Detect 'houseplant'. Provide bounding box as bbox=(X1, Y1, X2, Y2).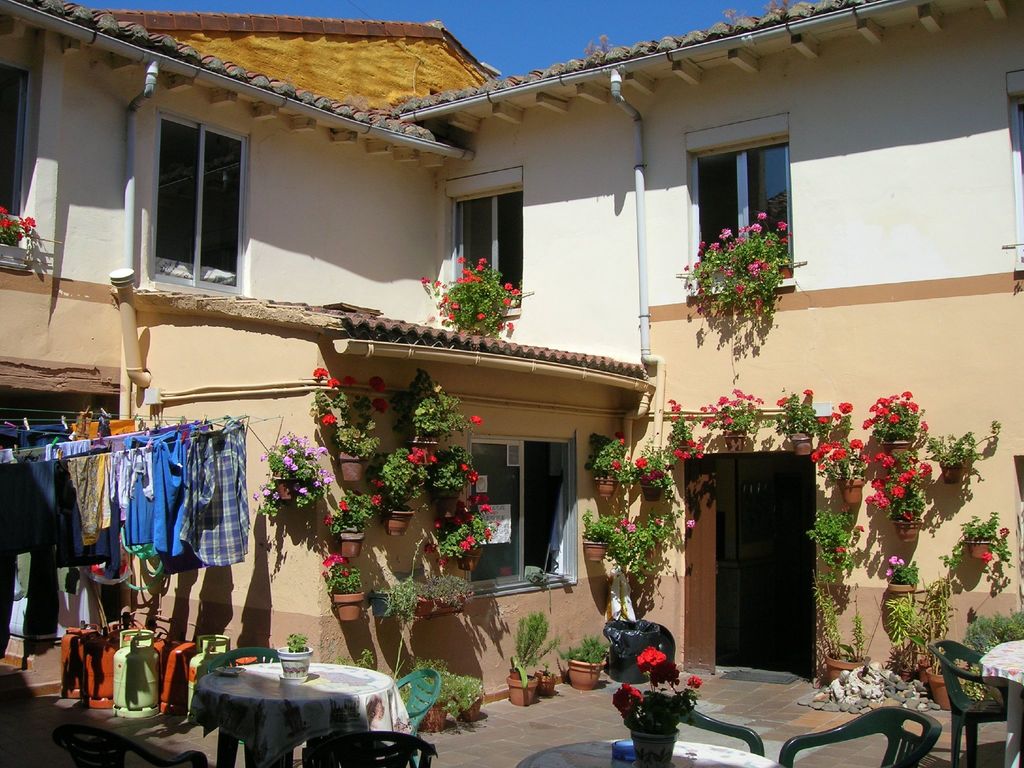
bbox=(280, 628, 313, 680).
